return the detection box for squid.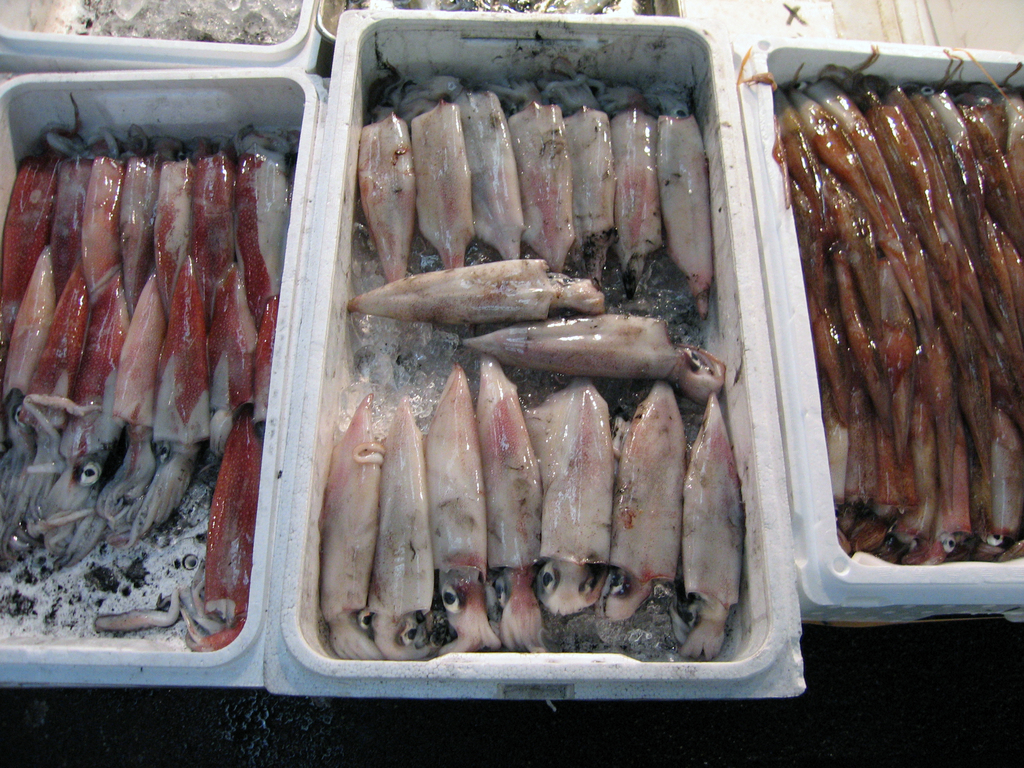
424 367 505 657.
